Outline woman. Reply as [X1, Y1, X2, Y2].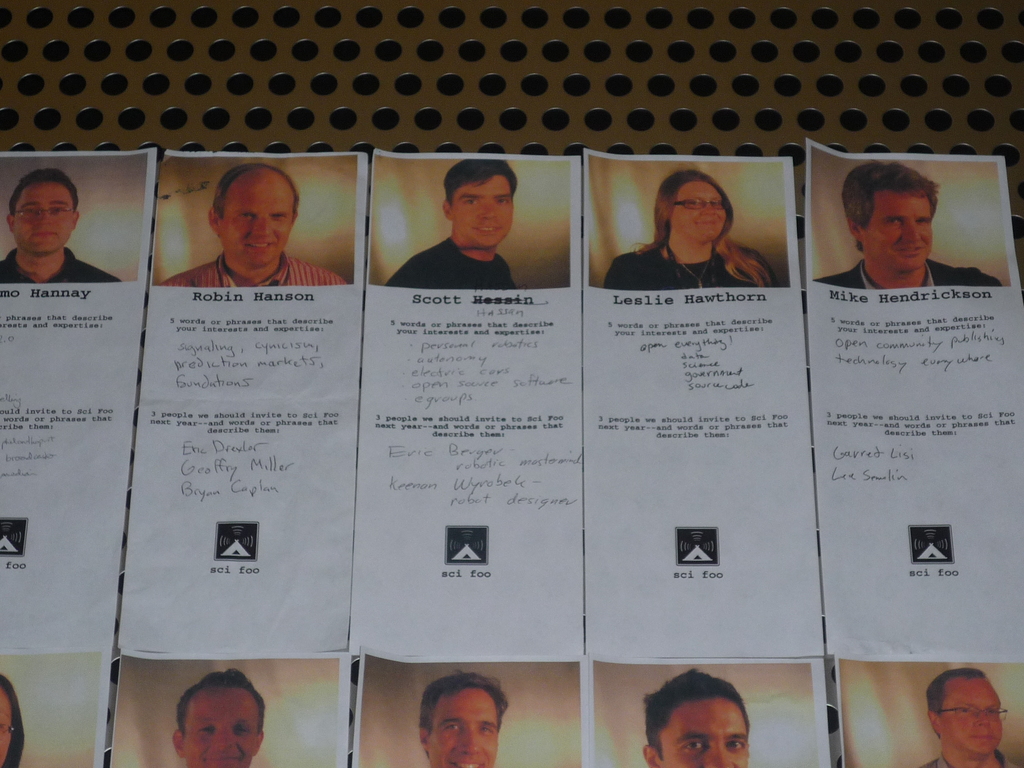
[612, 174, 782, 295].
